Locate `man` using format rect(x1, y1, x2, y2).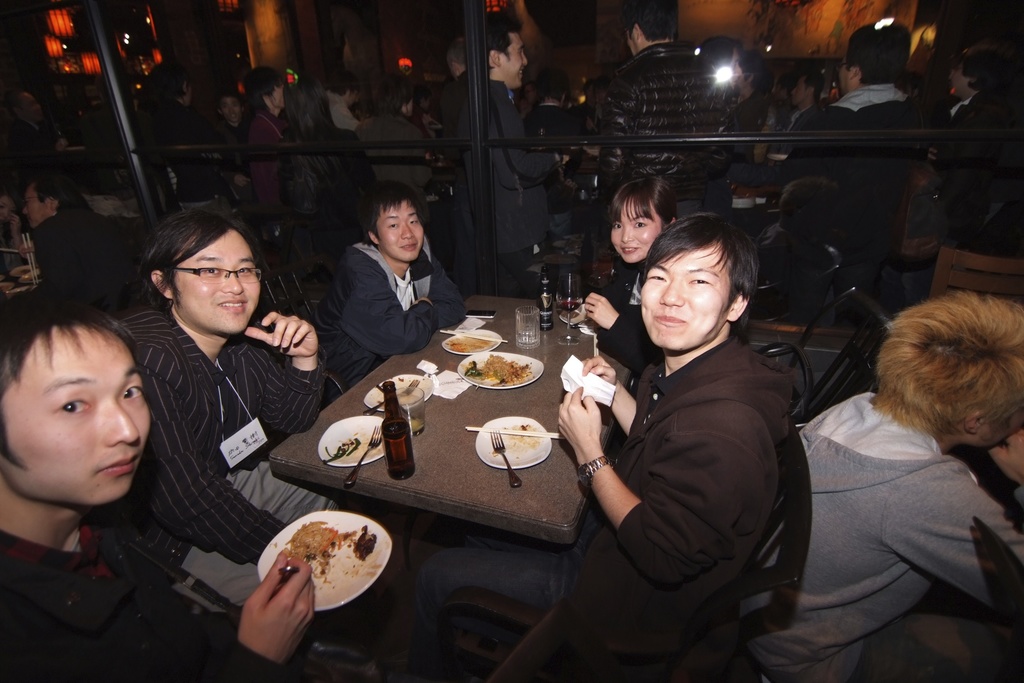
rect(95, 194, 341, 609).
